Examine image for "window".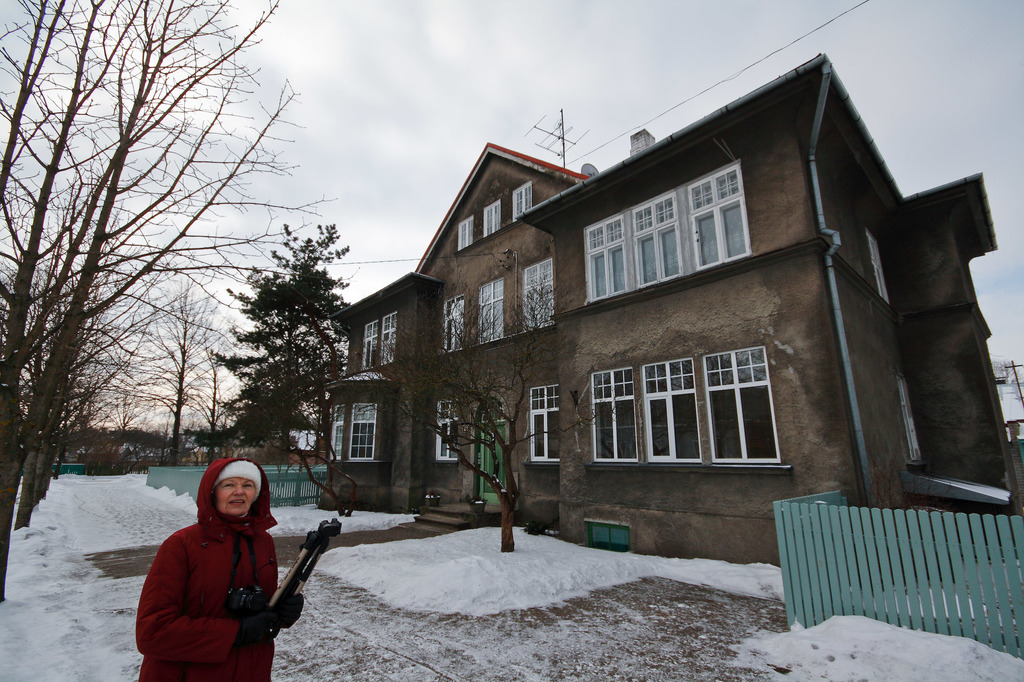
Examination result: [511, 182, 532, 224].
